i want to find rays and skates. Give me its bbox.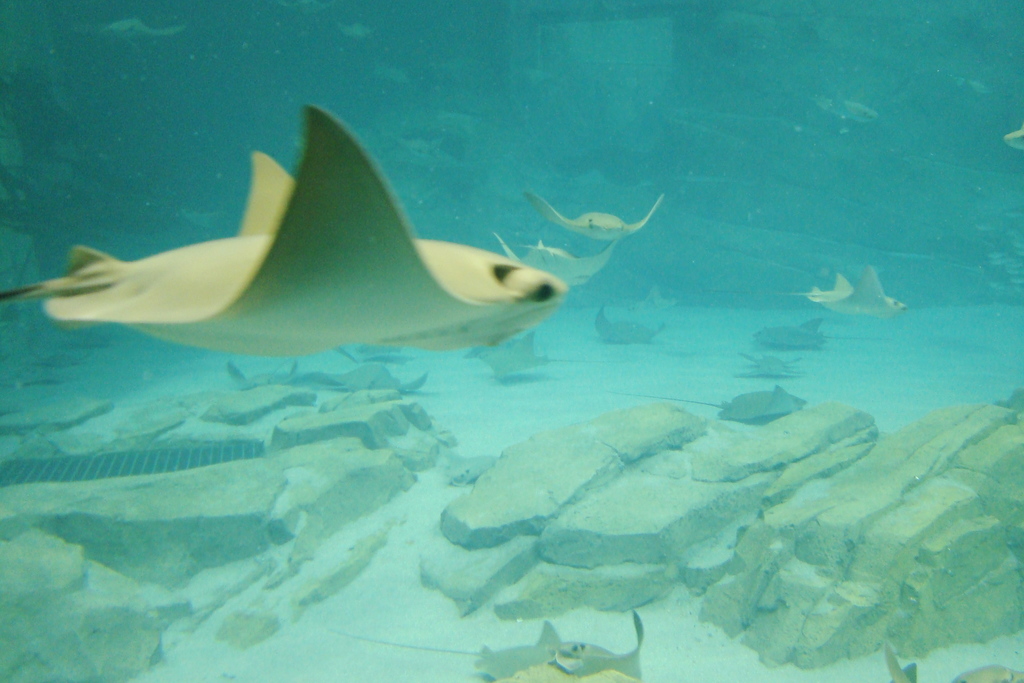
region(521, 188, 668, 241).
